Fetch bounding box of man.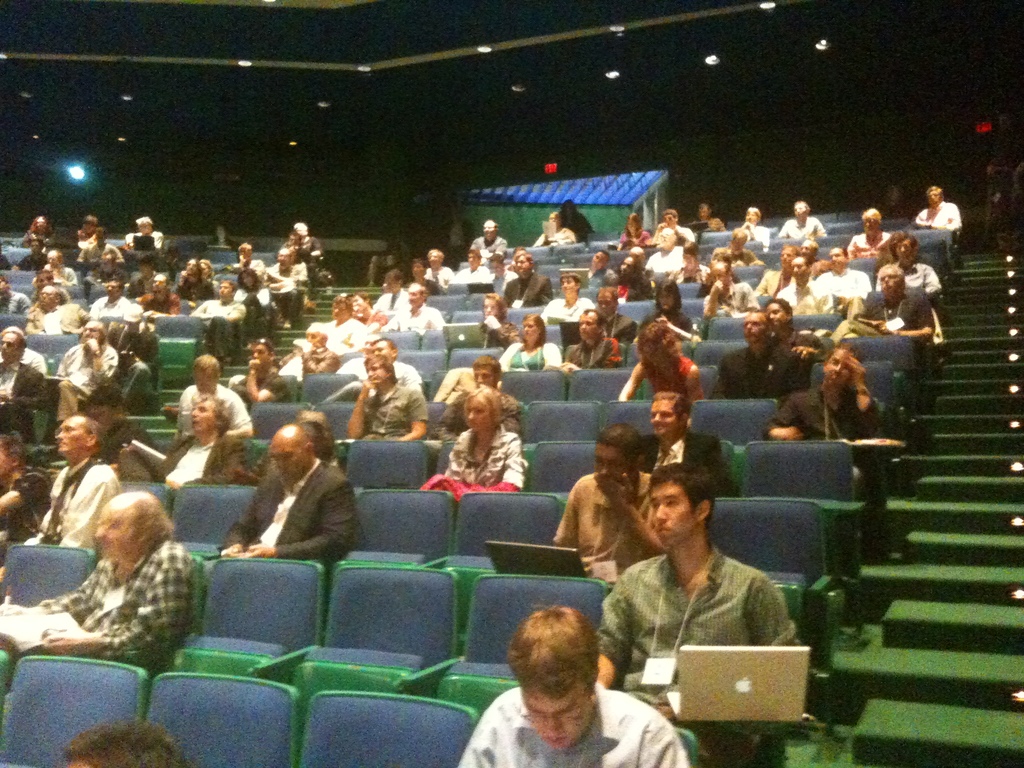
Bbox: [44,410,118,558].
